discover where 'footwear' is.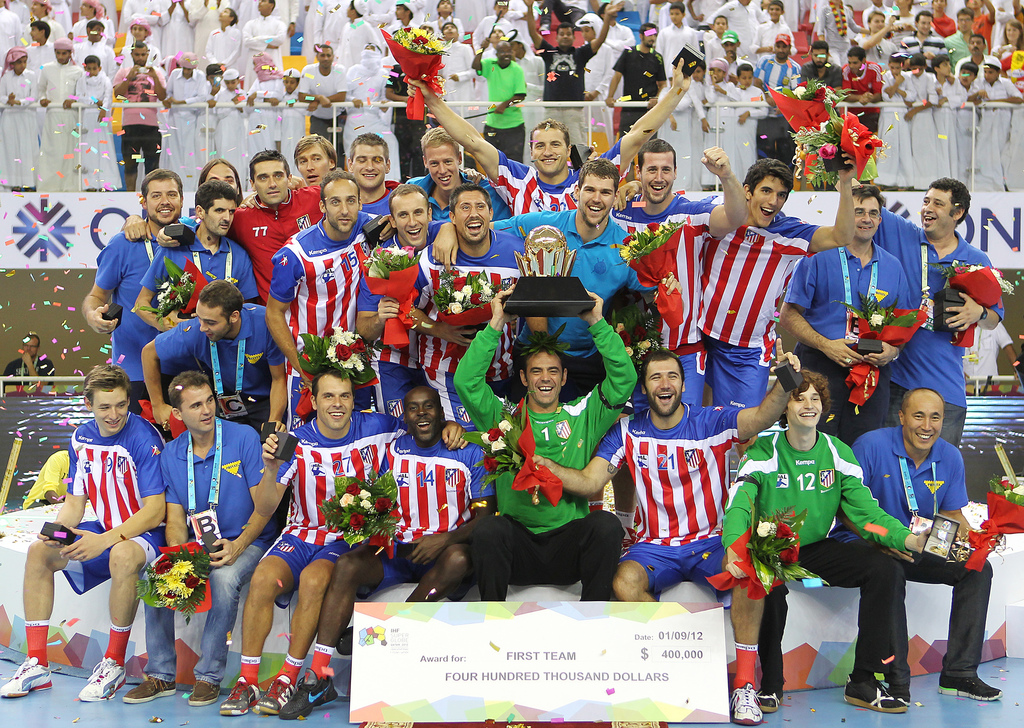
Discovered at [x1=220, y1=676, x2=259, y2=716].
